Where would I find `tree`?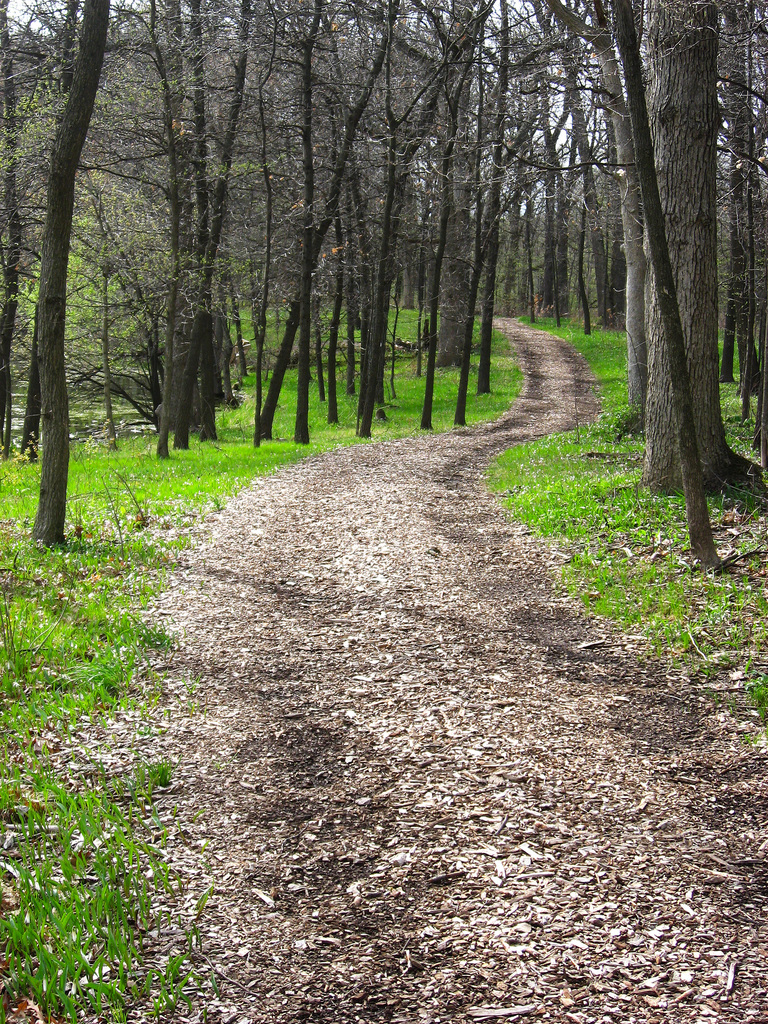
At {"left": 483, "top": 0, "right": 555, "bottom": 319}.
